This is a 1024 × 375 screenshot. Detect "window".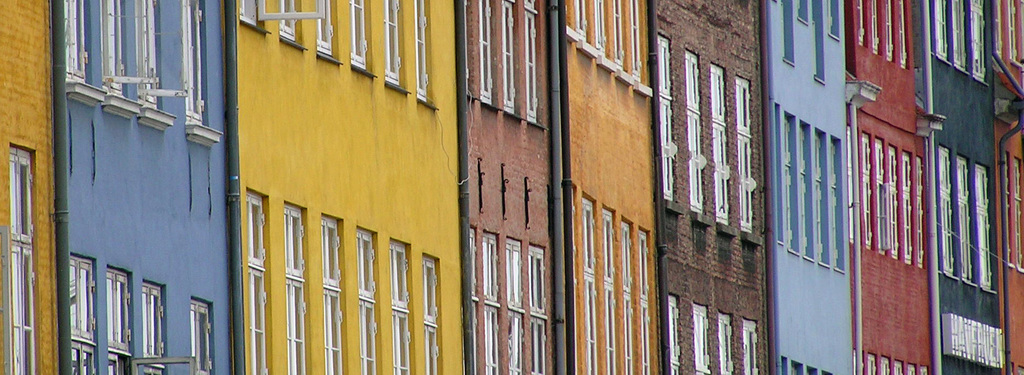
x1=273, y1=0, x2=305, y2=39.
